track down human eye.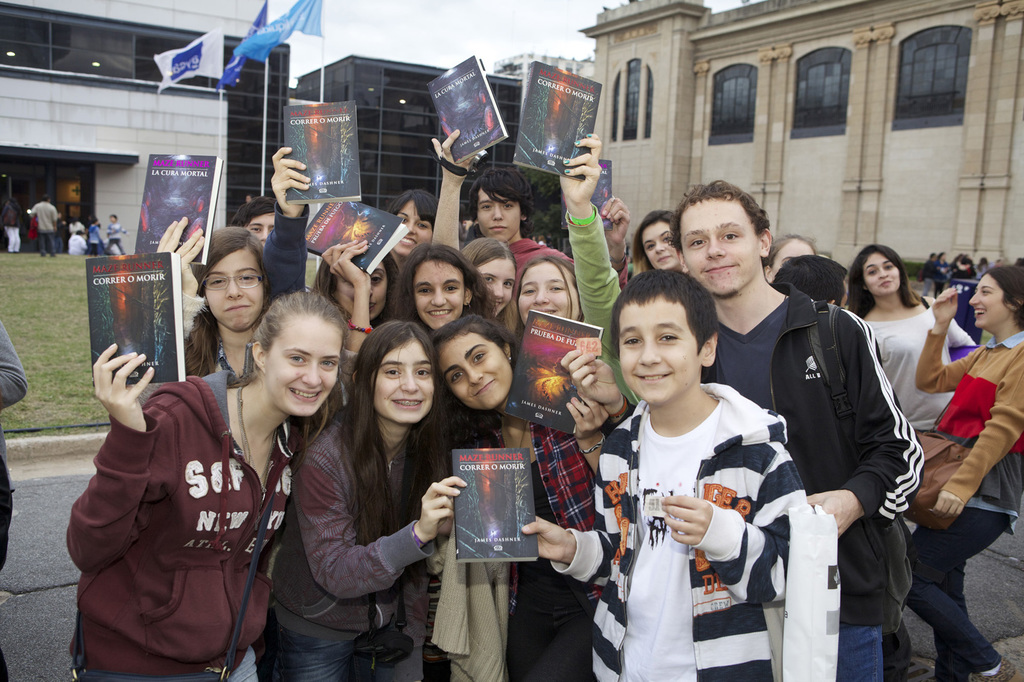
Tracked to [left=482, top=202, right=492, bottom=209].
